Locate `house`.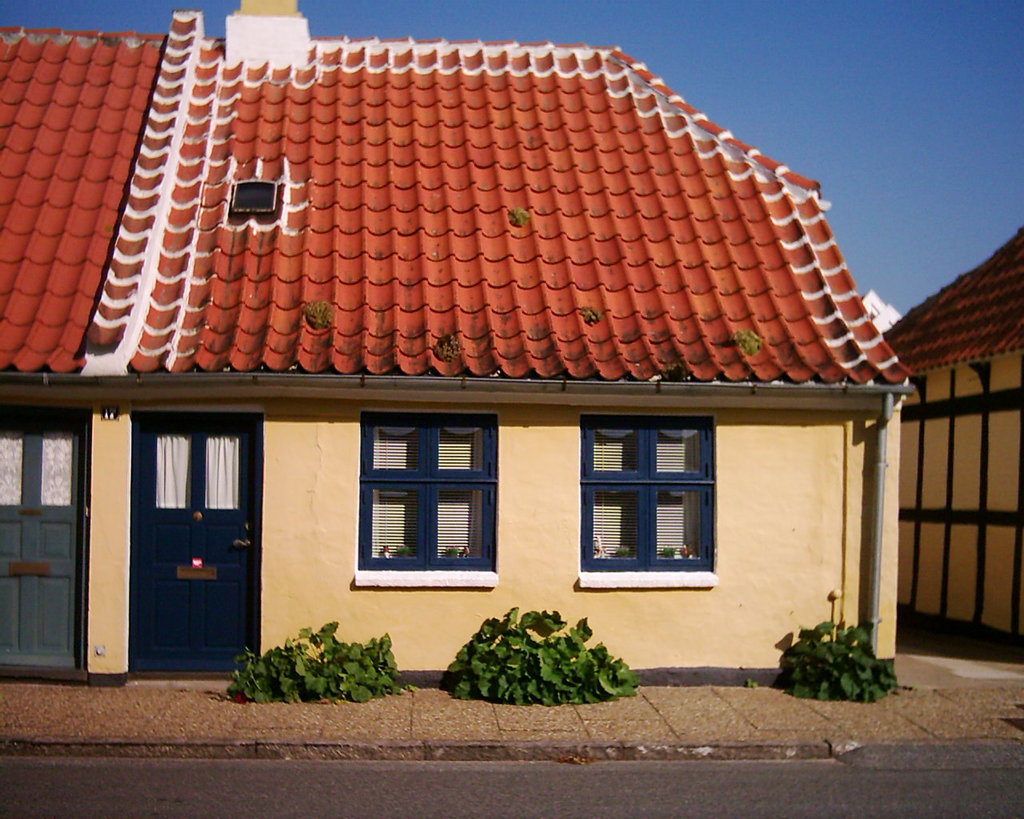
Bounding box: {"x1": 86, "y1": 0, "x2": 920, "y2": 686}.
